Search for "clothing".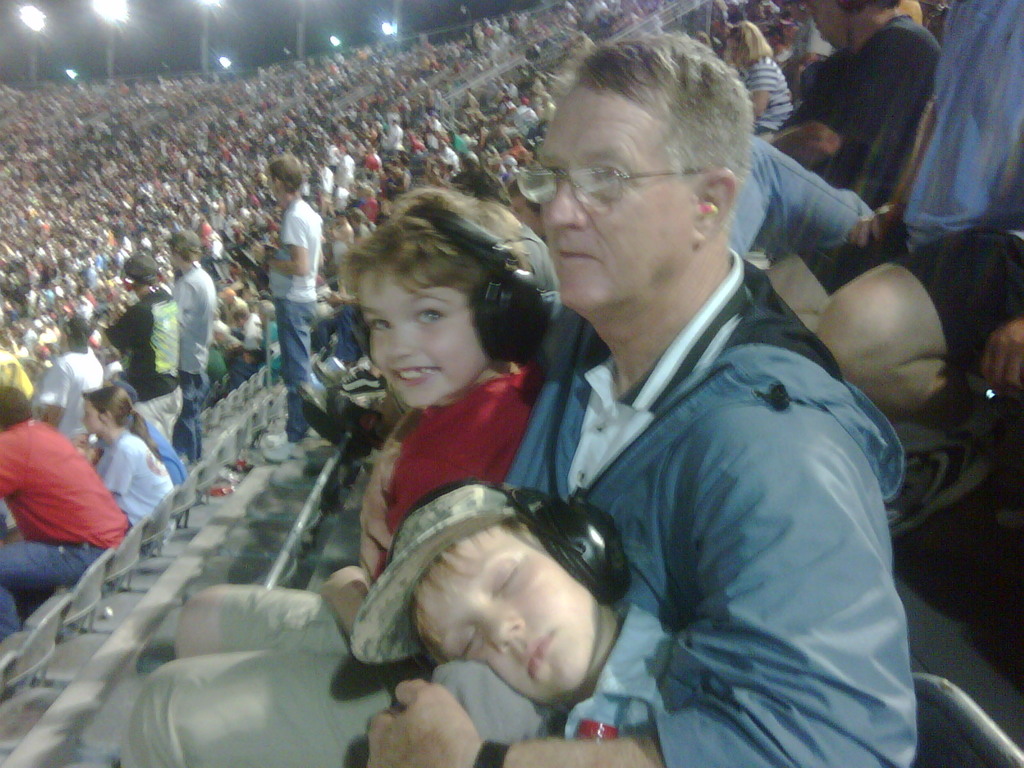
Found at (0,415,132,641).
